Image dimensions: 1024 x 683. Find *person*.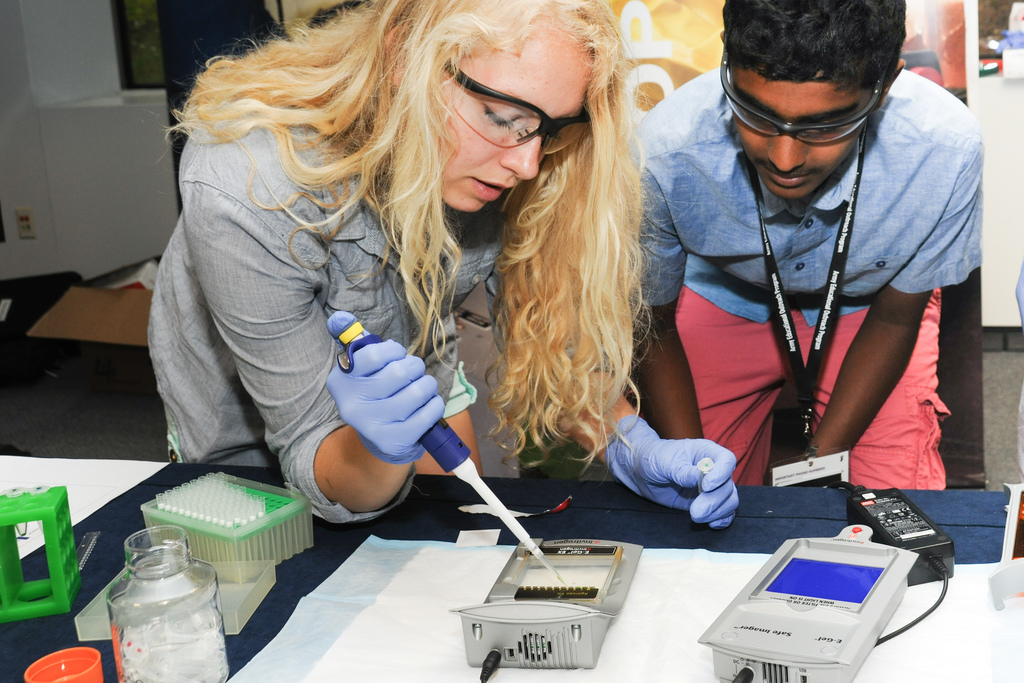
{"left": 150, "top": 0, "right": 744, "bottom": 536}.
